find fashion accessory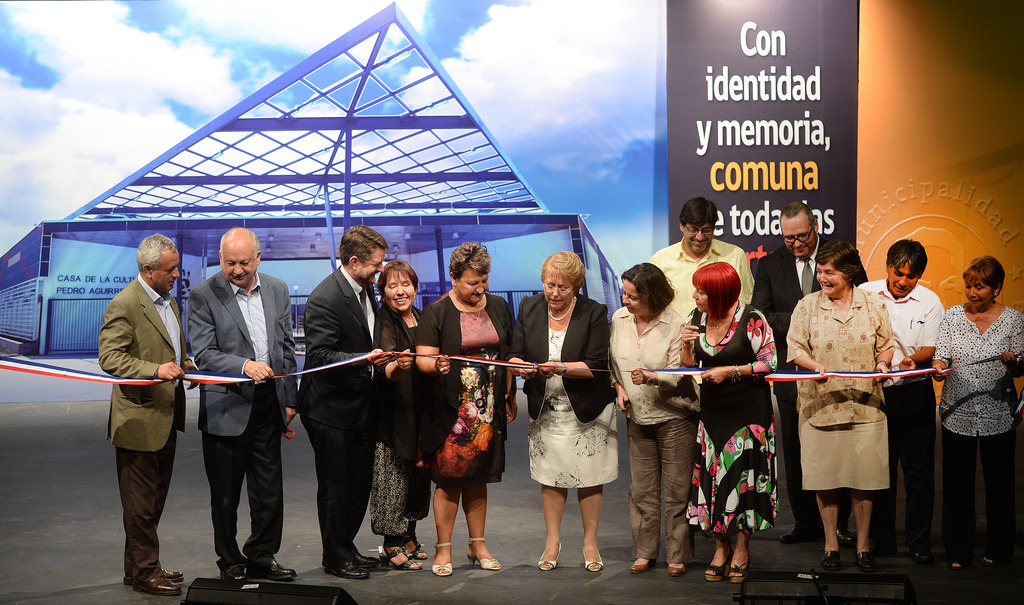
(854,550,875,576)
